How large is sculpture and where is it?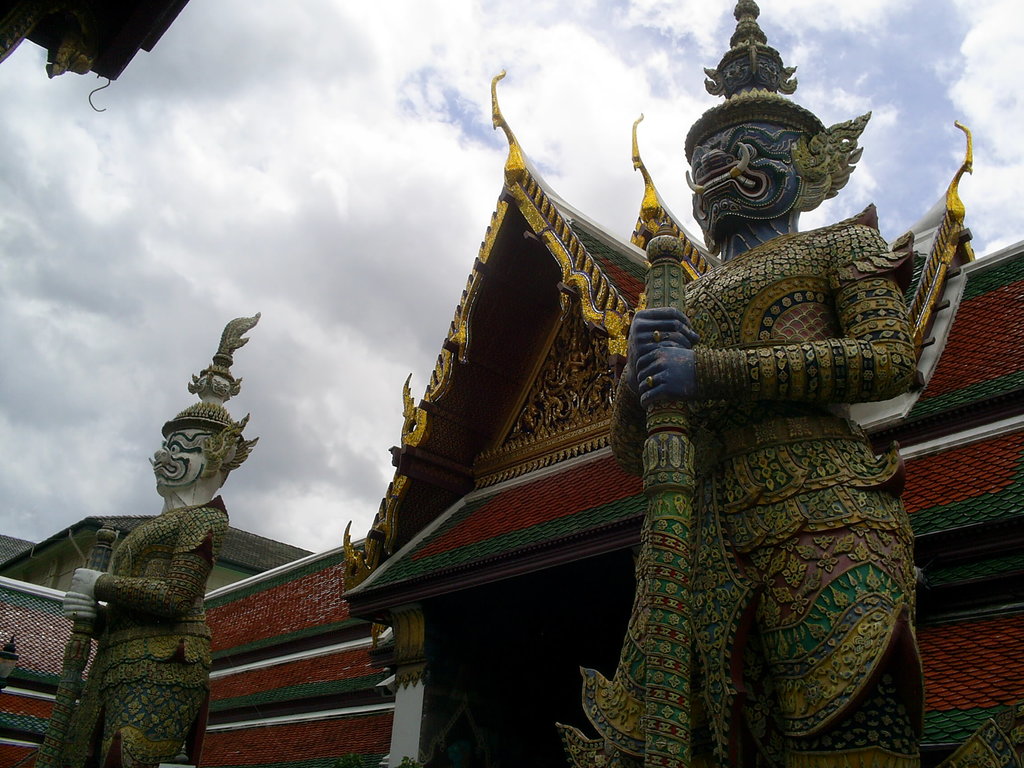
Bounding box: <bbox>38, 314, 259, 767</bbox>.
